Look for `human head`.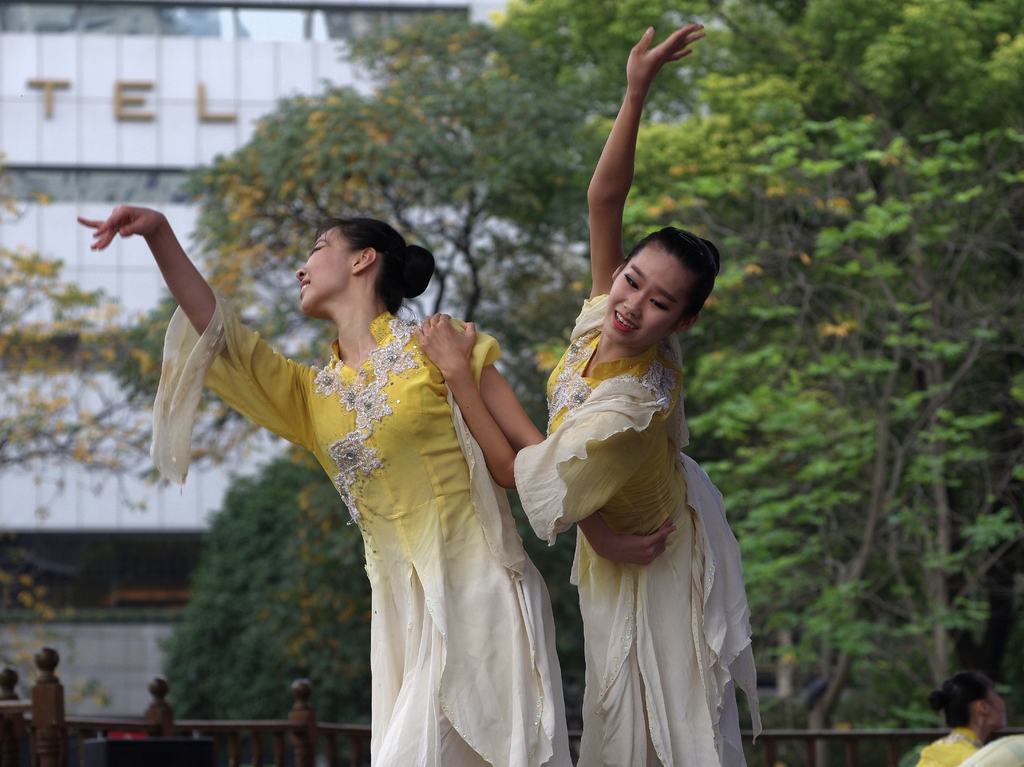
Found: l=577, t=217, r=724, b=349.
